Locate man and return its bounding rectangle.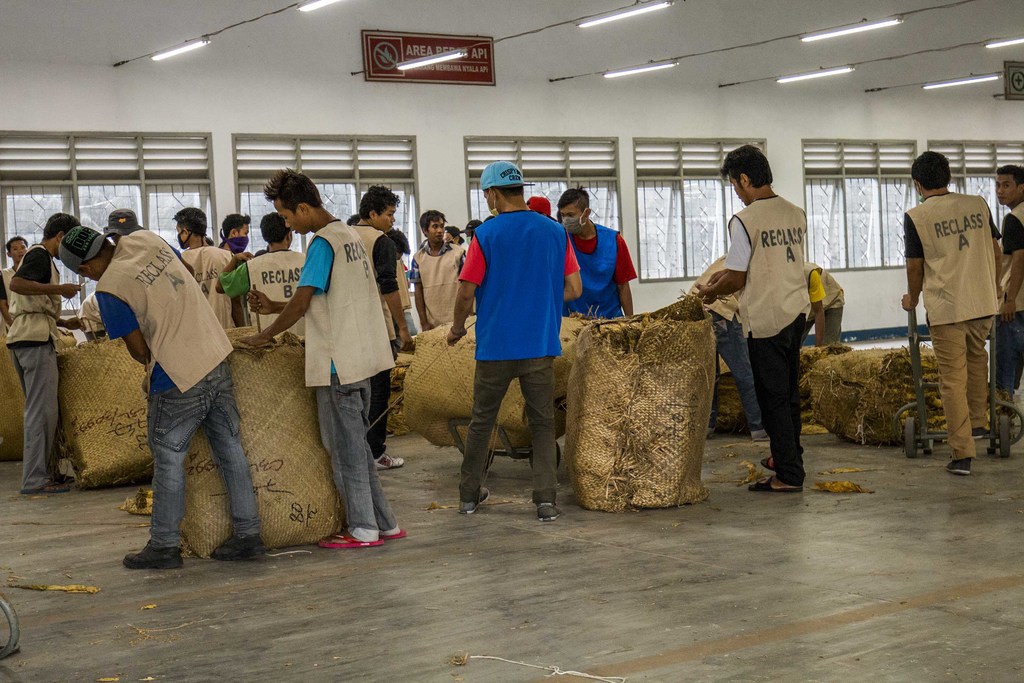
l=6, t=213, r=79, b=488.
